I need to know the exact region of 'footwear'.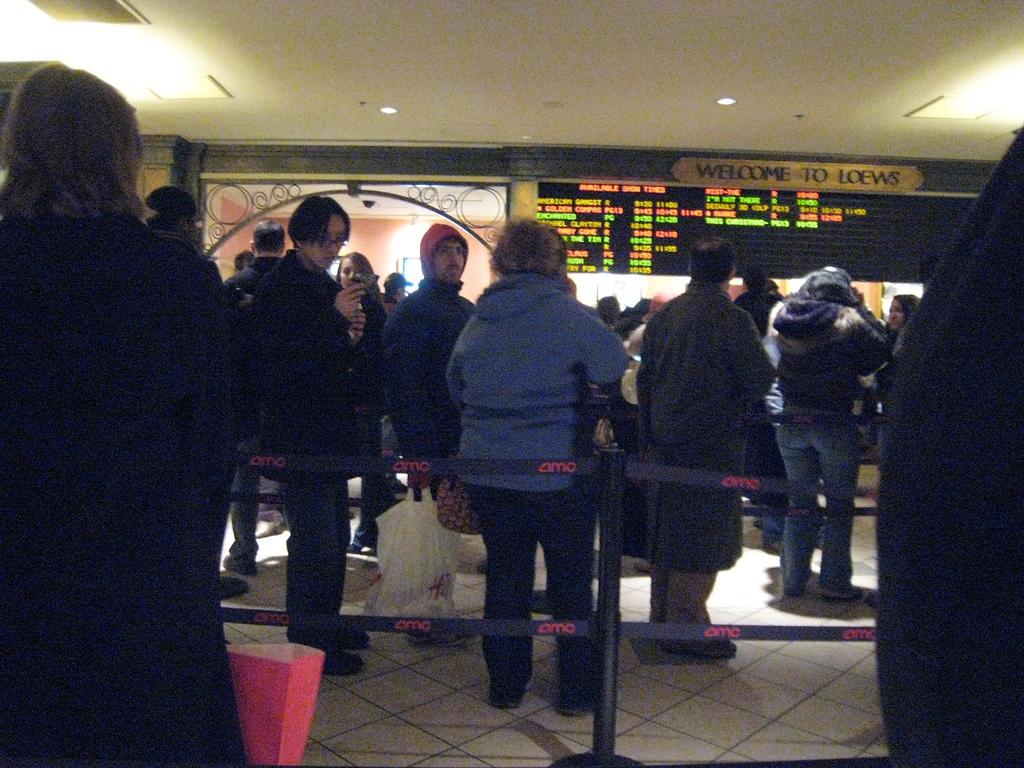
Region: pyautogui.locateOnScreen(474, 558, 487, 574).
